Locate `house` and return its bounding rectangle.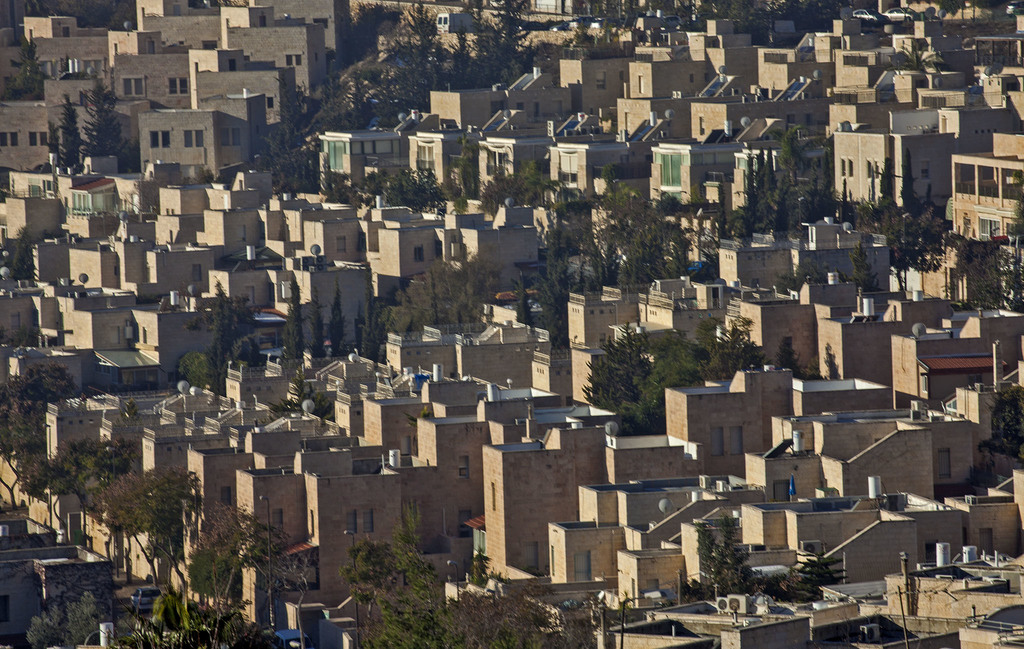
x1=616, y1=92, x2=700, y2=147.
